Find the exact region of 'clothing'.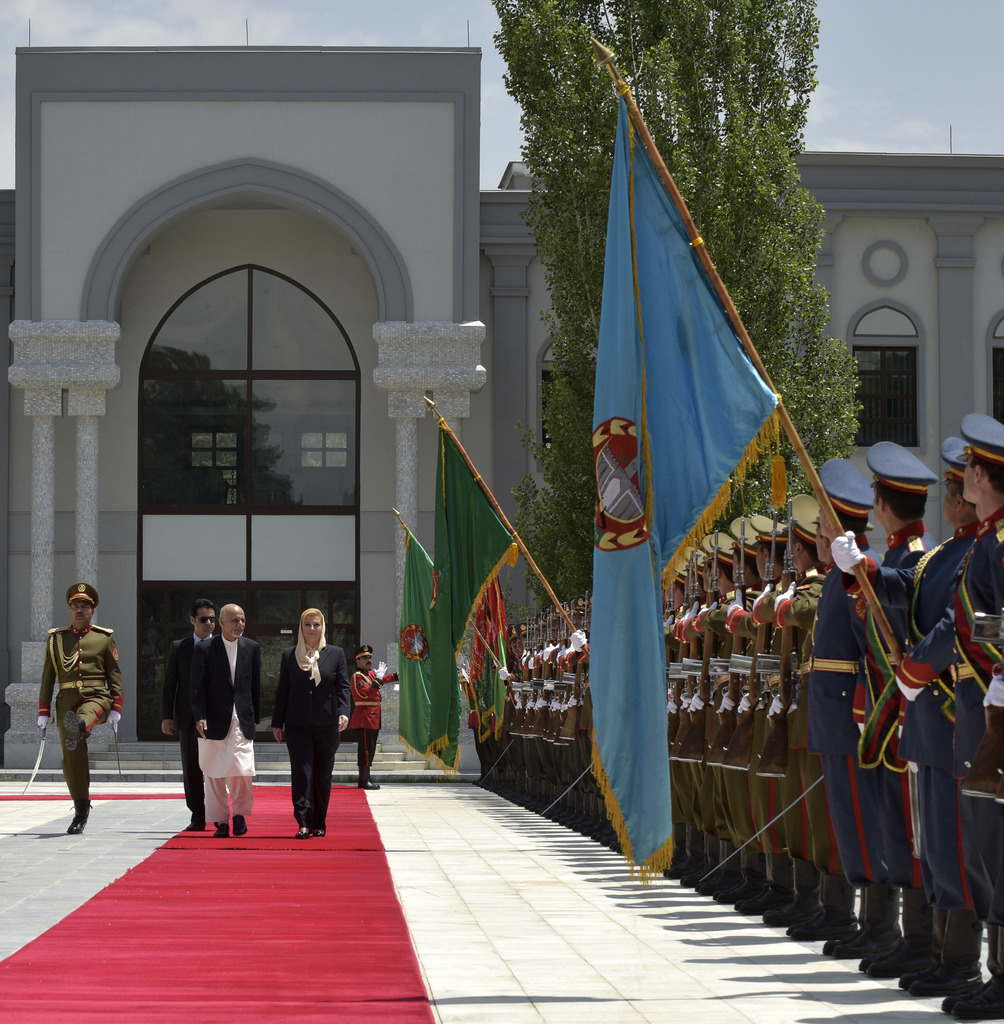
Exact region: (755, 568, 798, 839).
